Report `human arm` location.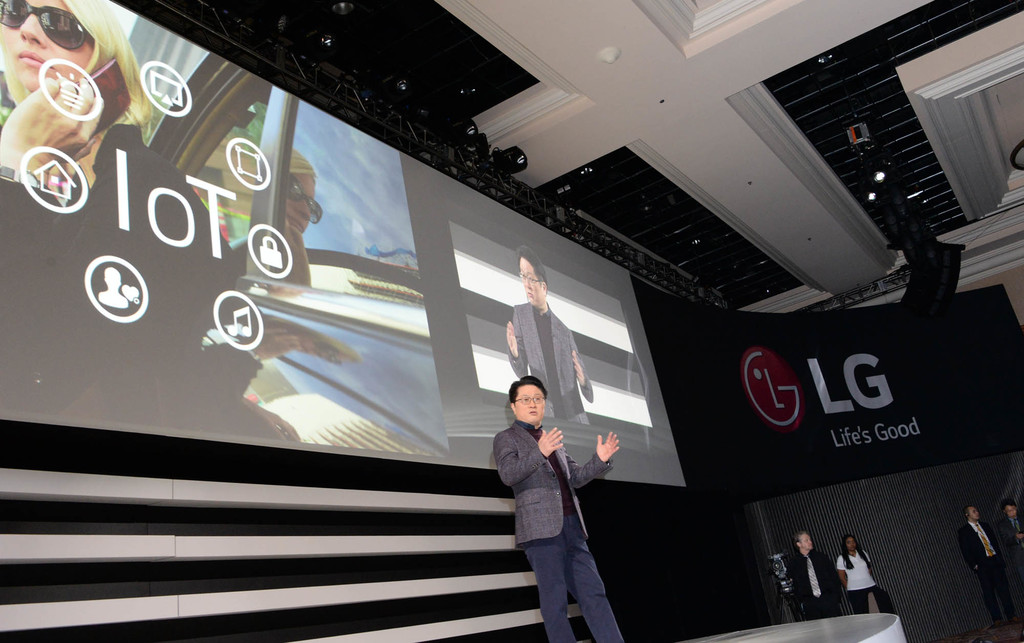
Report: (277, 225, 314, 288).
